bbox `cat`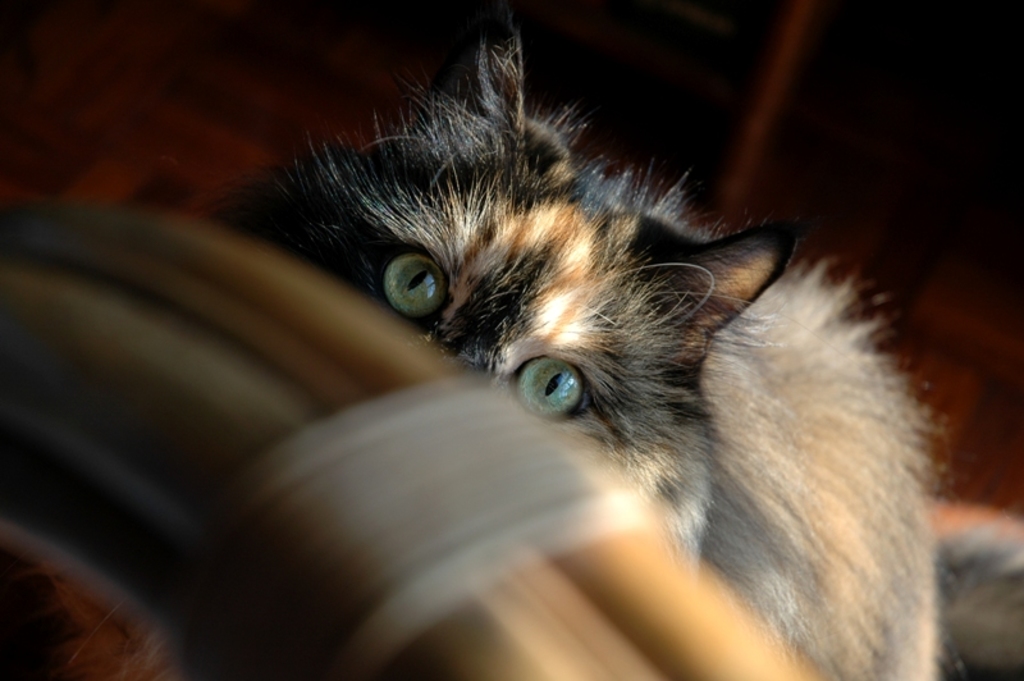
region(197, 0, 1023, 680)
